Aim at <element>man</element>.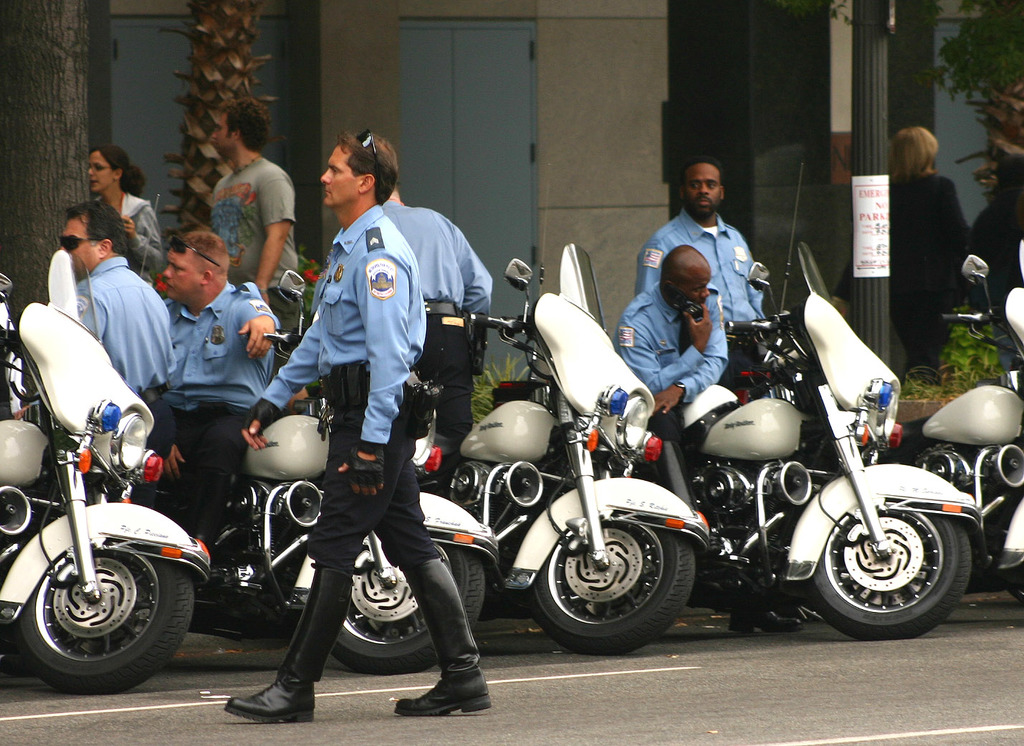
Aimed at [left=612, top=241, right=729, bottom=554].
